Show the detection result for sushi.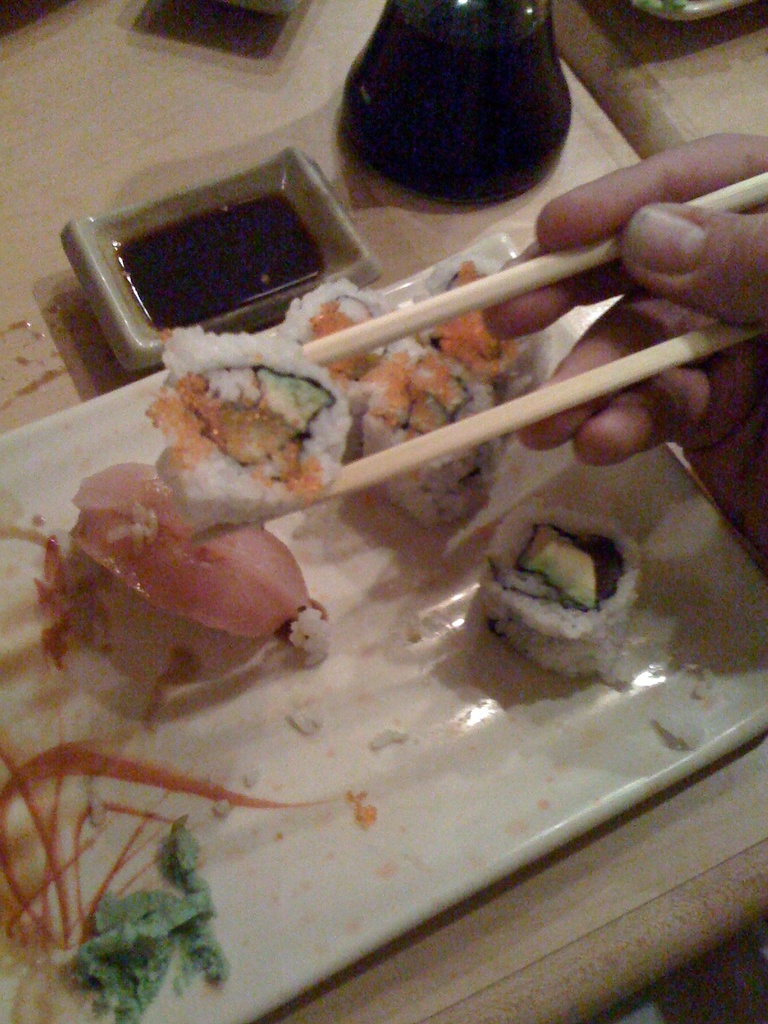
detection(479, 500, 642, 682).
